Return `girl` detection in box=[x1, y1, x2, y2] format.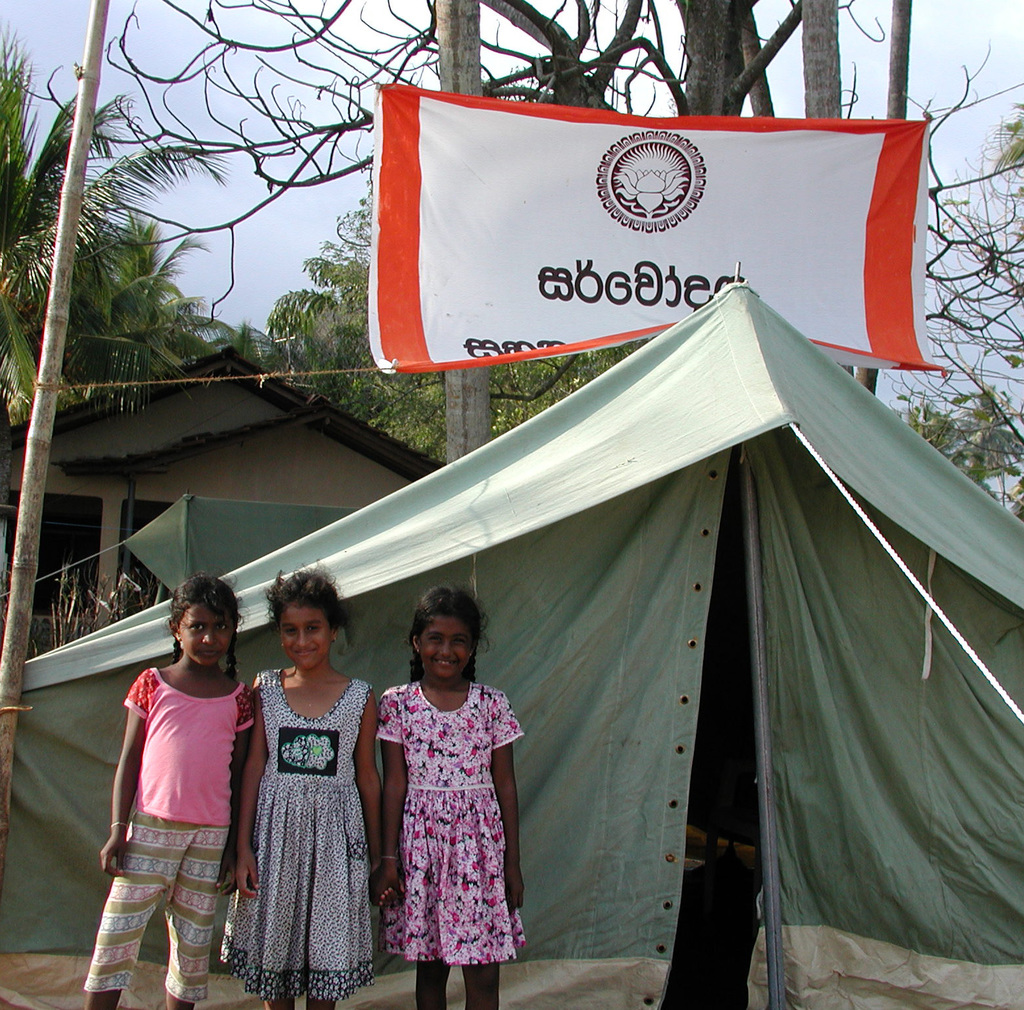
box=[237, 562, 392, 1008].
